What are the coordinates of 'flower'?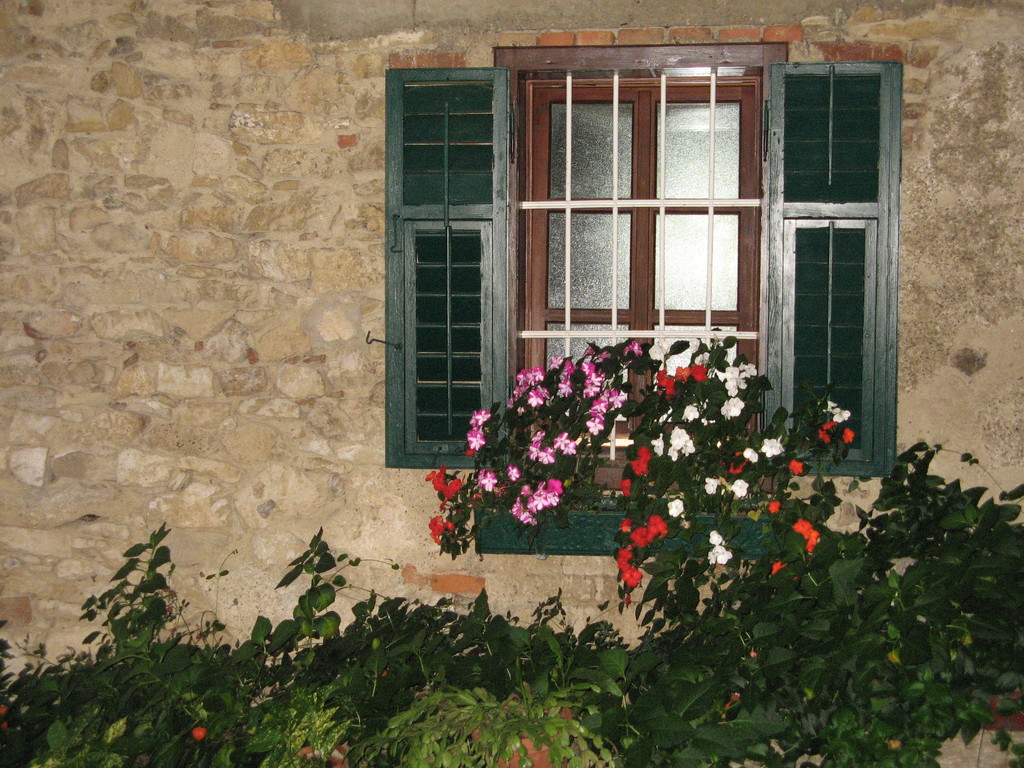
<region>648, 515, 669, 535</region>.
